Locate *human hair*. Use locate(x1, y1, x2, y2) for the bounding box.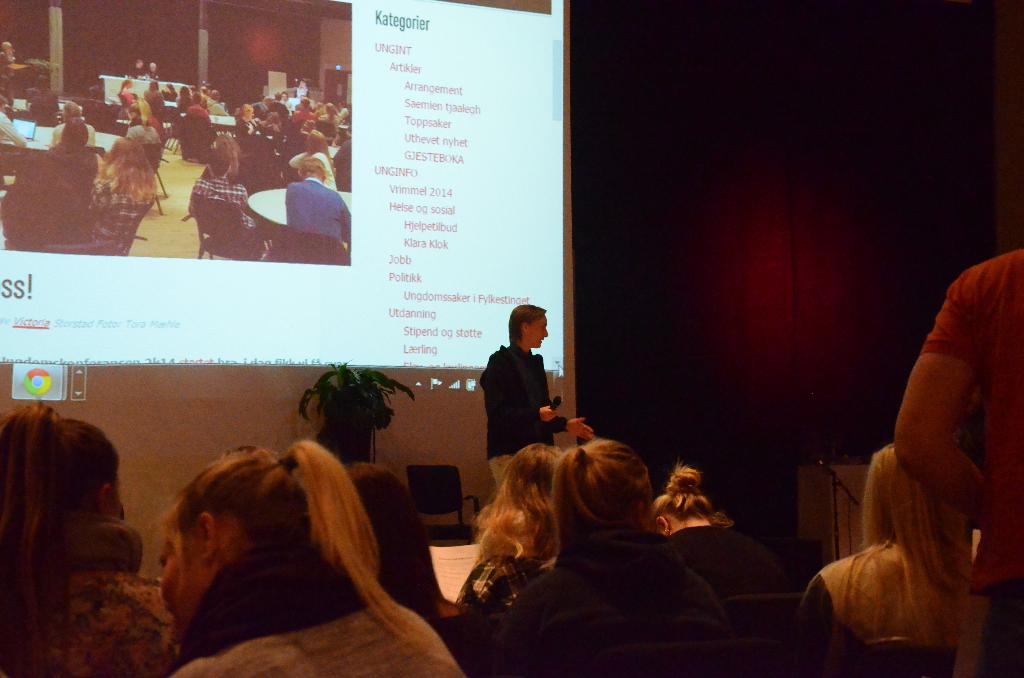
locate(552, 437, 662, 583).
